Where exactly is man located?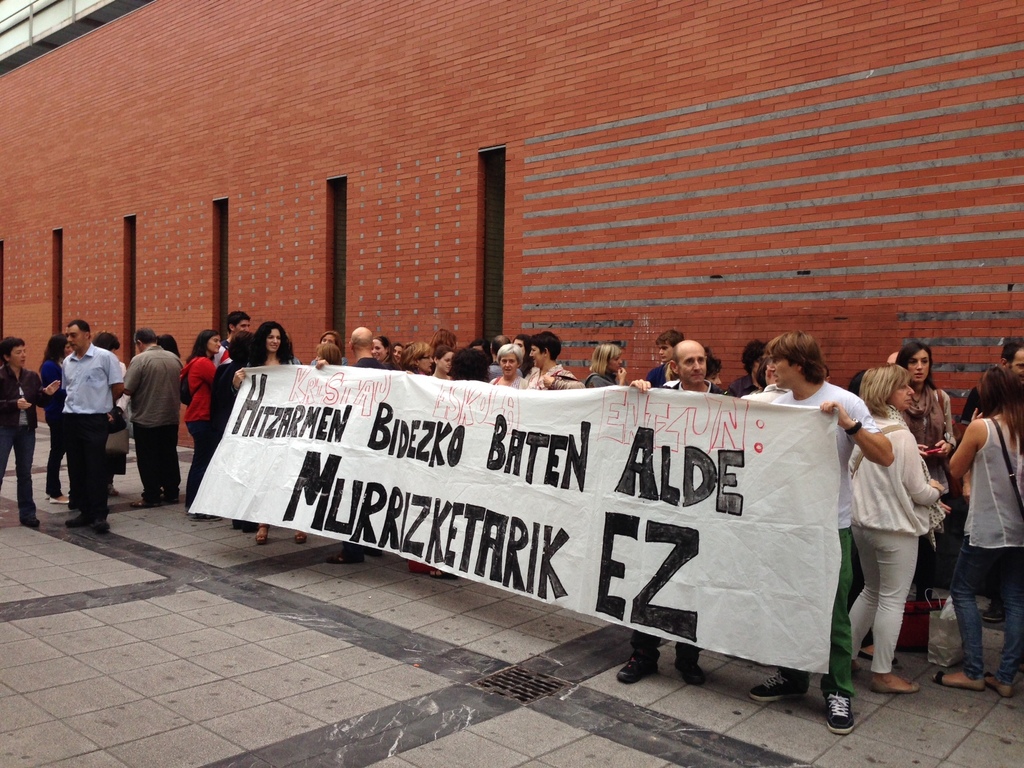
Its bounding box is l=60, t=319, r=131, b=536.
